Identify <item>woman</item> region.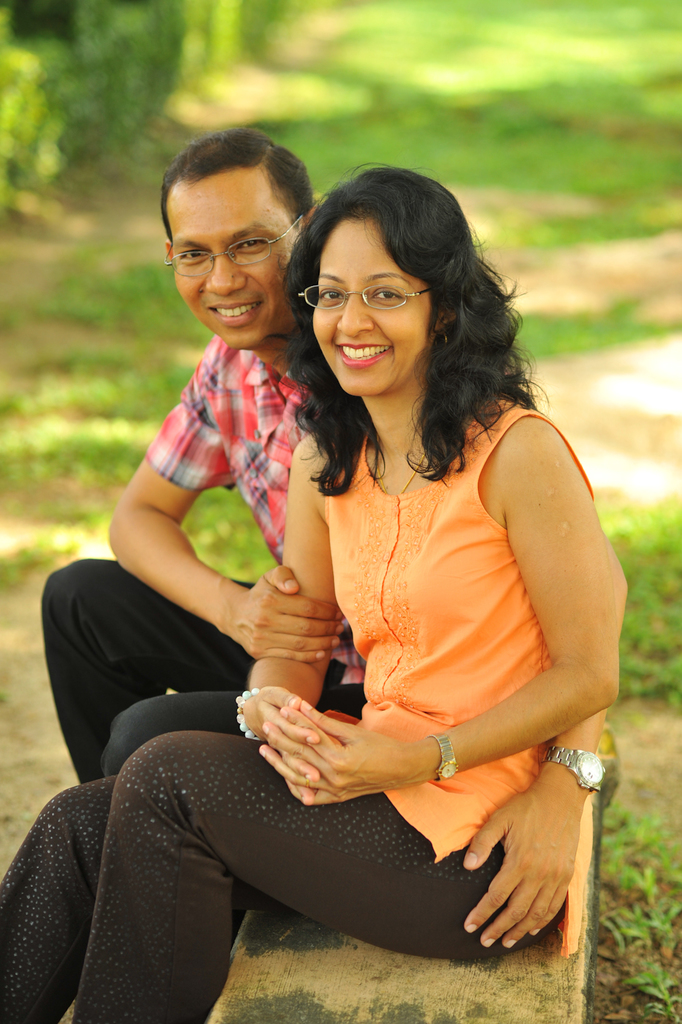
Region: 0,164,631,1023.
